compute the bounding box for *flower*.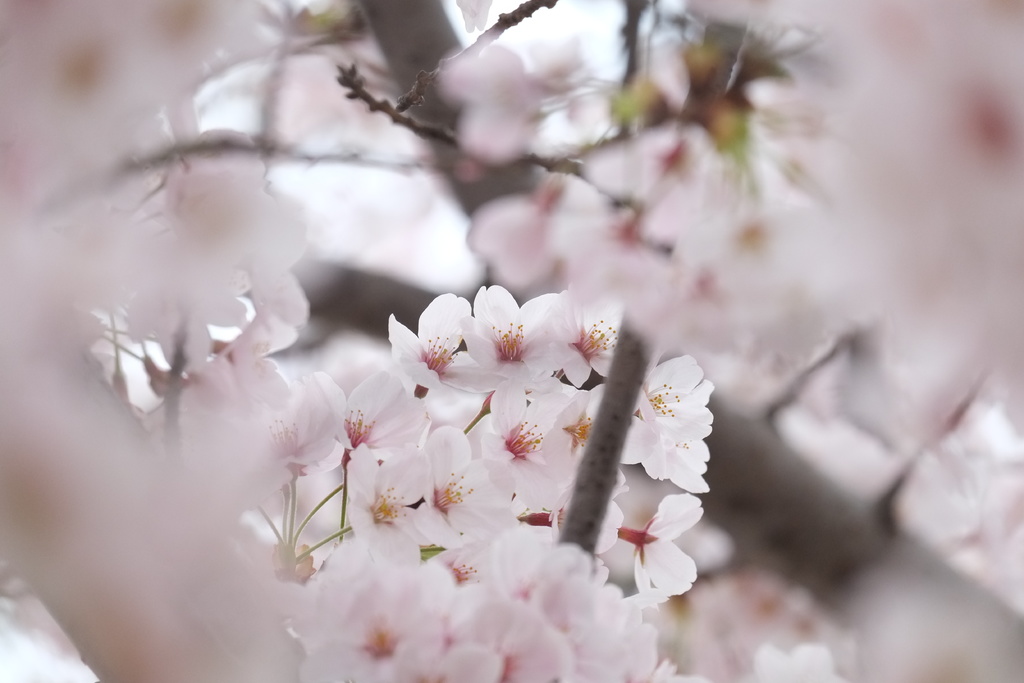
[391,299,475,395].
